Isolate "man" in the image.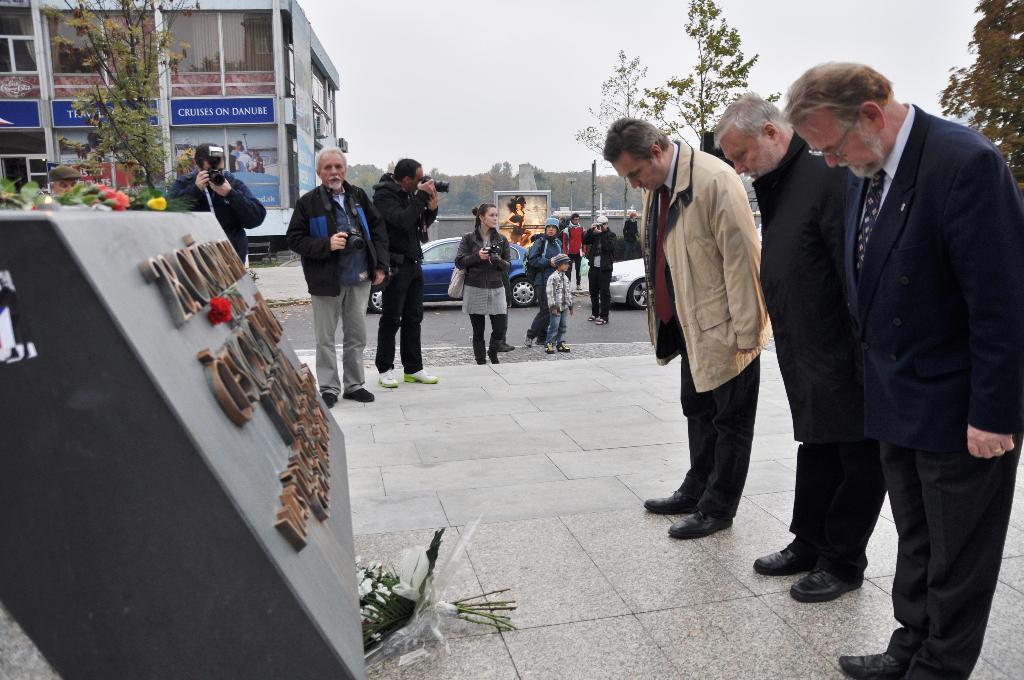
Isolated region: 775,60,1023,679.
